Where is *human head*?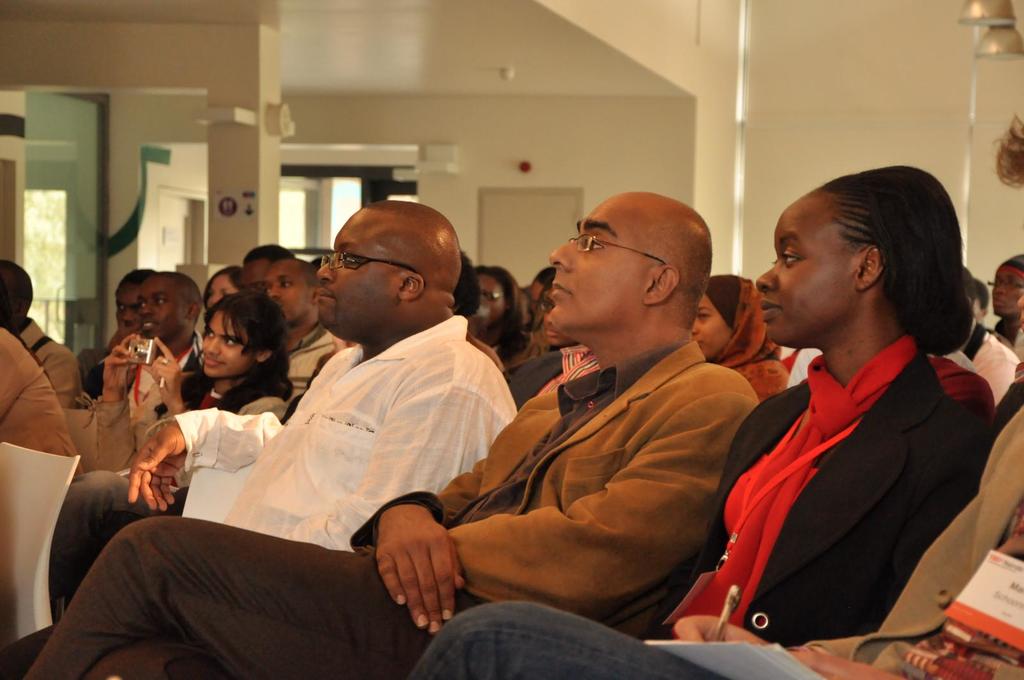
locate(260, 256, 317, 327).
